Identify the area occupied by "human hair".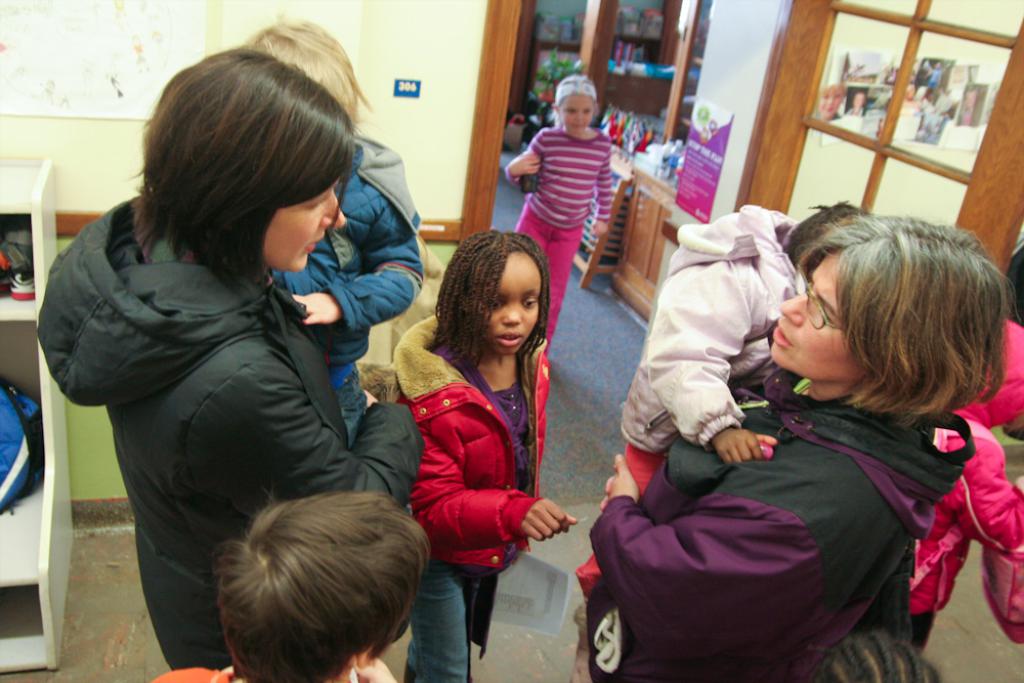
Area: 239,16,372,133.
